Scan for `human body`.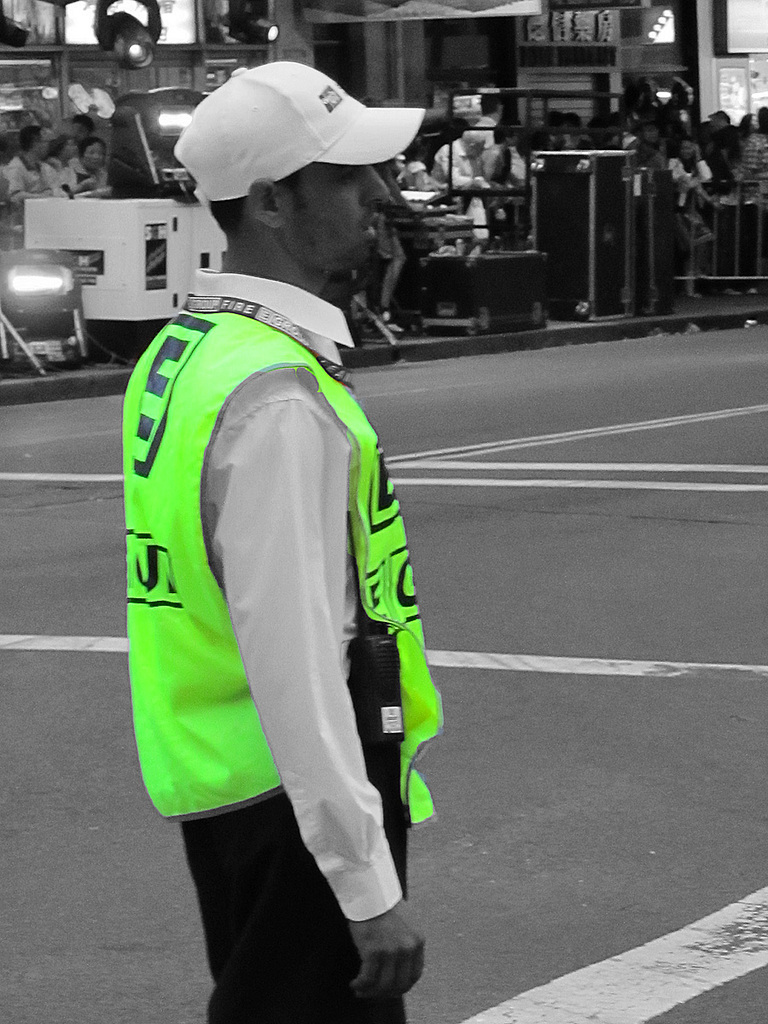
Scan result: [x1=0, y1=117, x2=61, y2=201].
